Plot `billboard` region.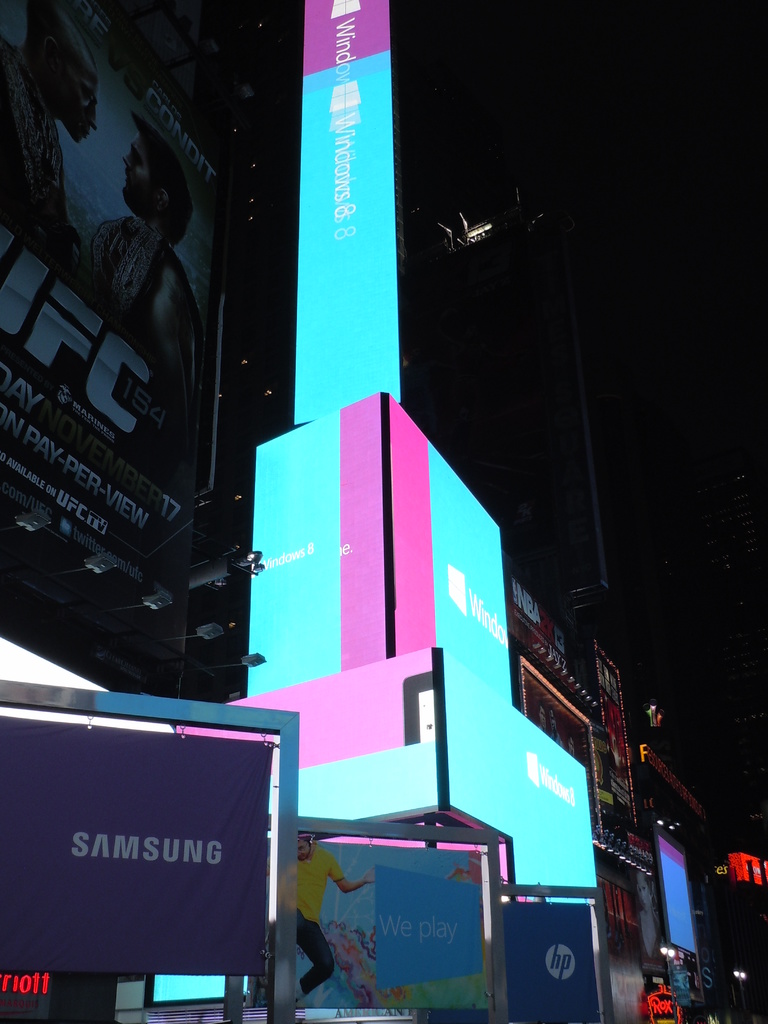
Plotted at 6,729,285,983.
